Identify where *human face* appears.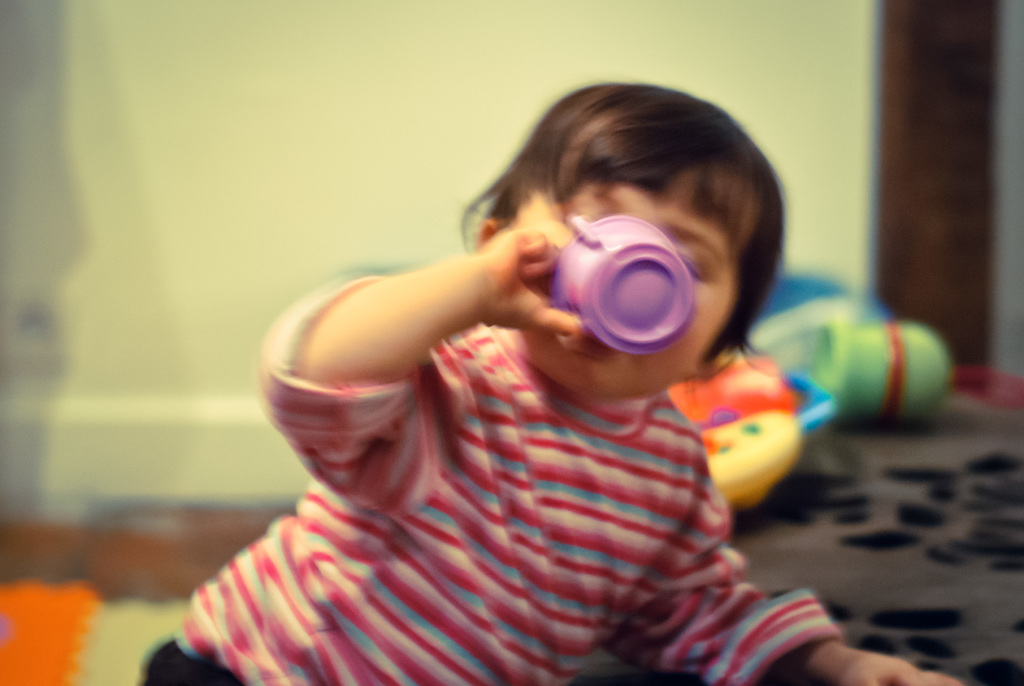
Appears at x1=514, y1=181, x2=734, y2=396.
